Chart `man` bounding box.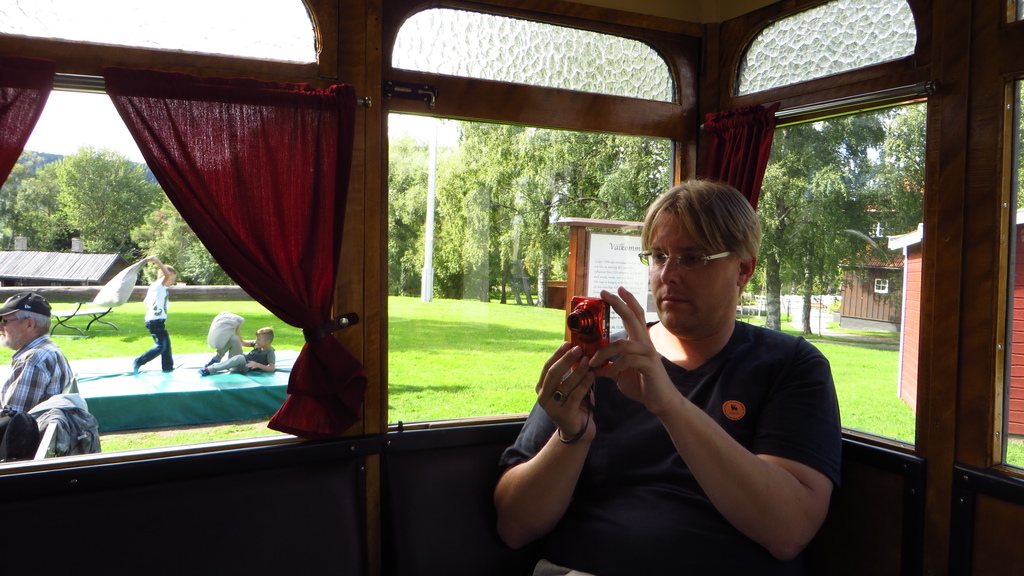
Charted: x1=497, y1=191, x2=860, y2=570.
